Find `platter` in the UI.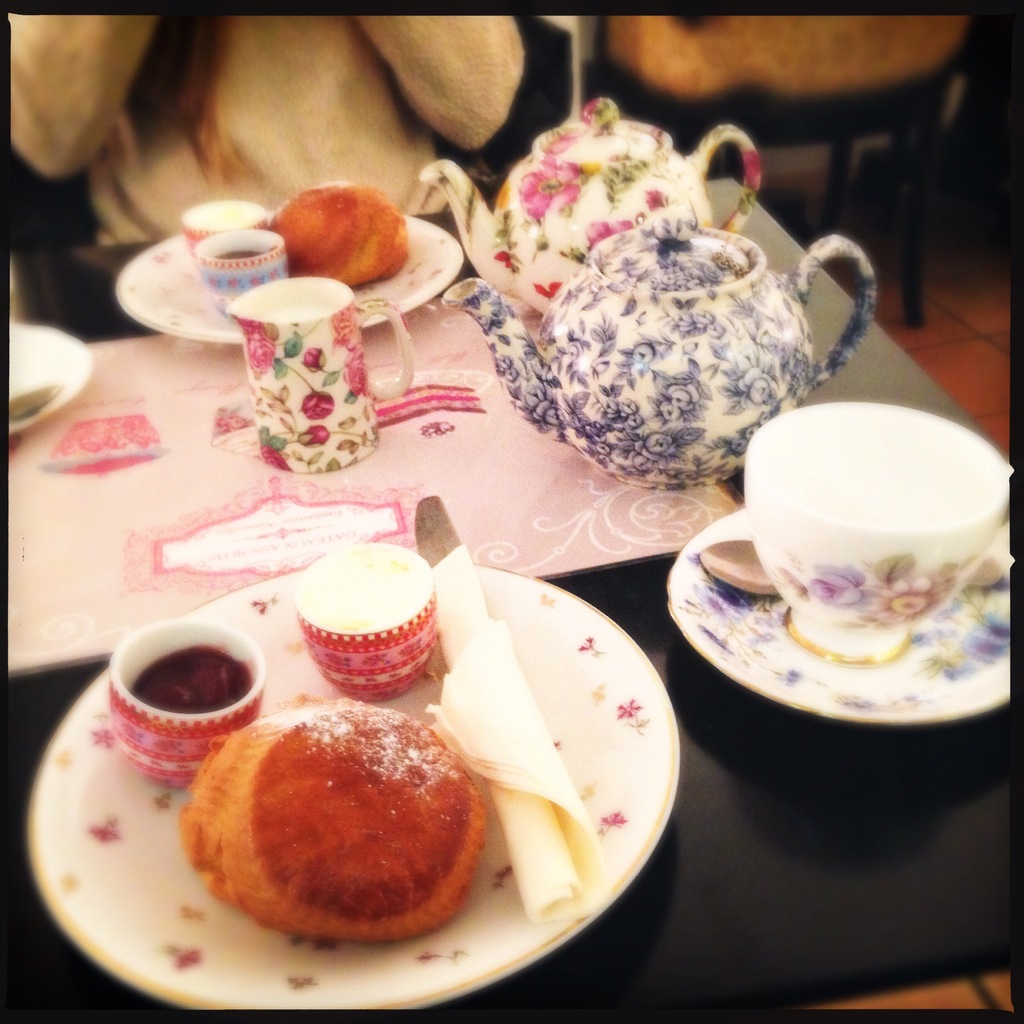
UI element at {"left": 114, "top": 212, "right": 461, "bottom": 342}.
